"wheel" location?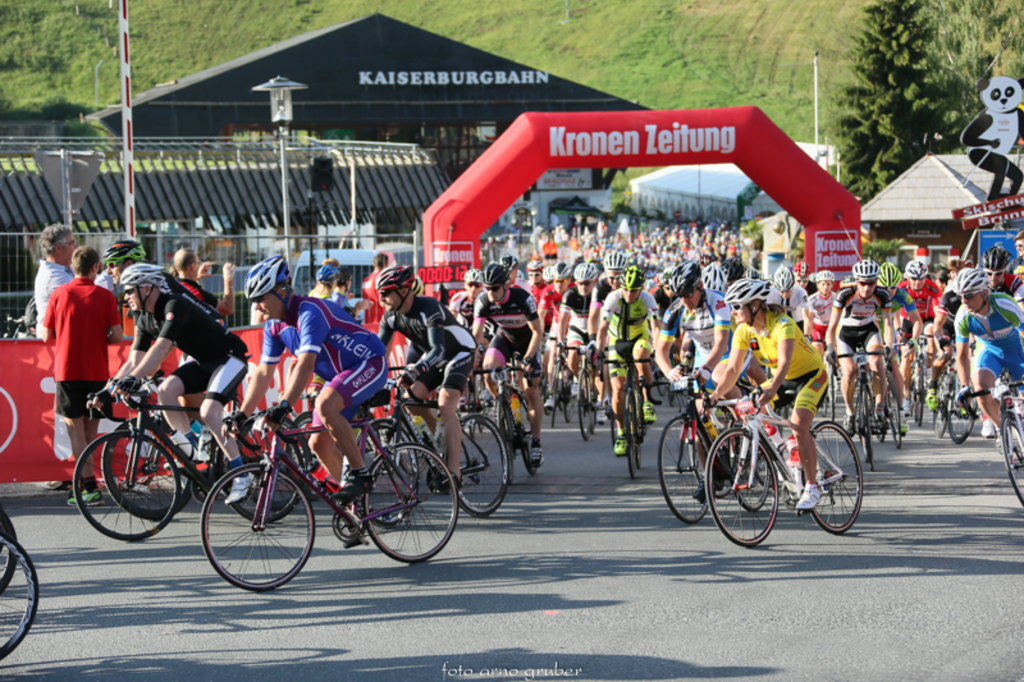
[left=100, top=416, right=197, bottom=521]
